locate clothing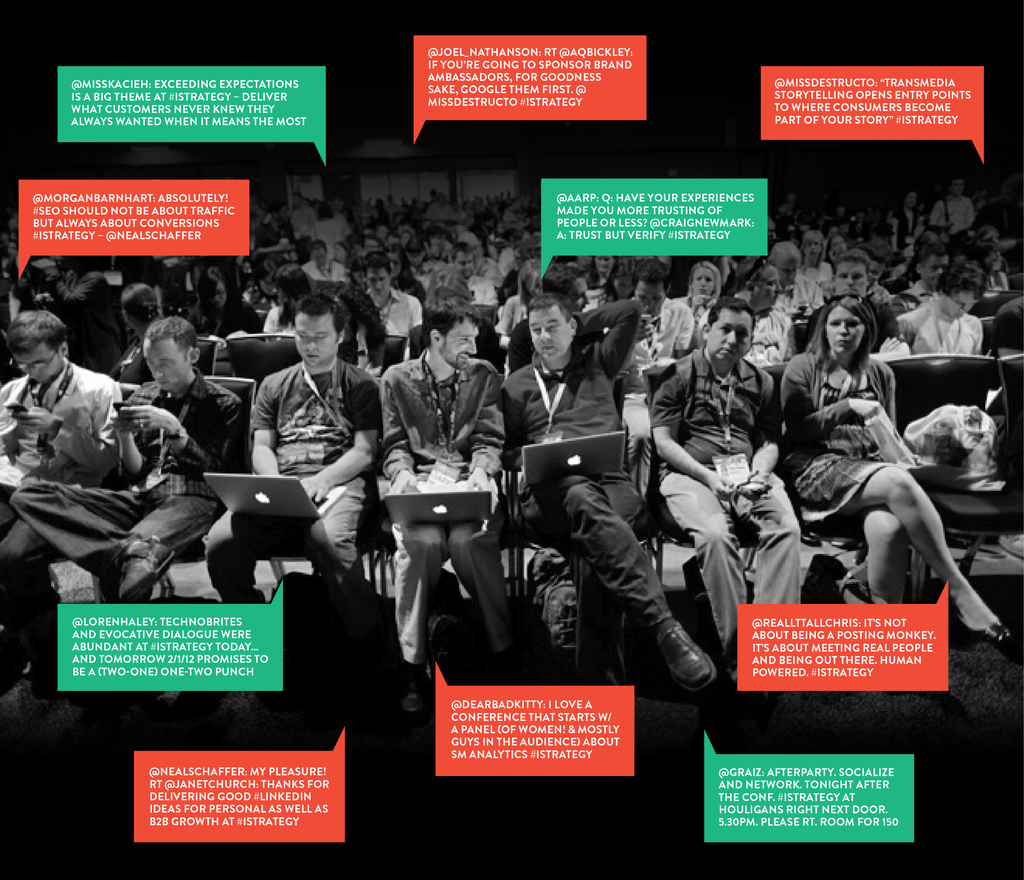
x1=1 y1=195 x2=1023 y2=683
